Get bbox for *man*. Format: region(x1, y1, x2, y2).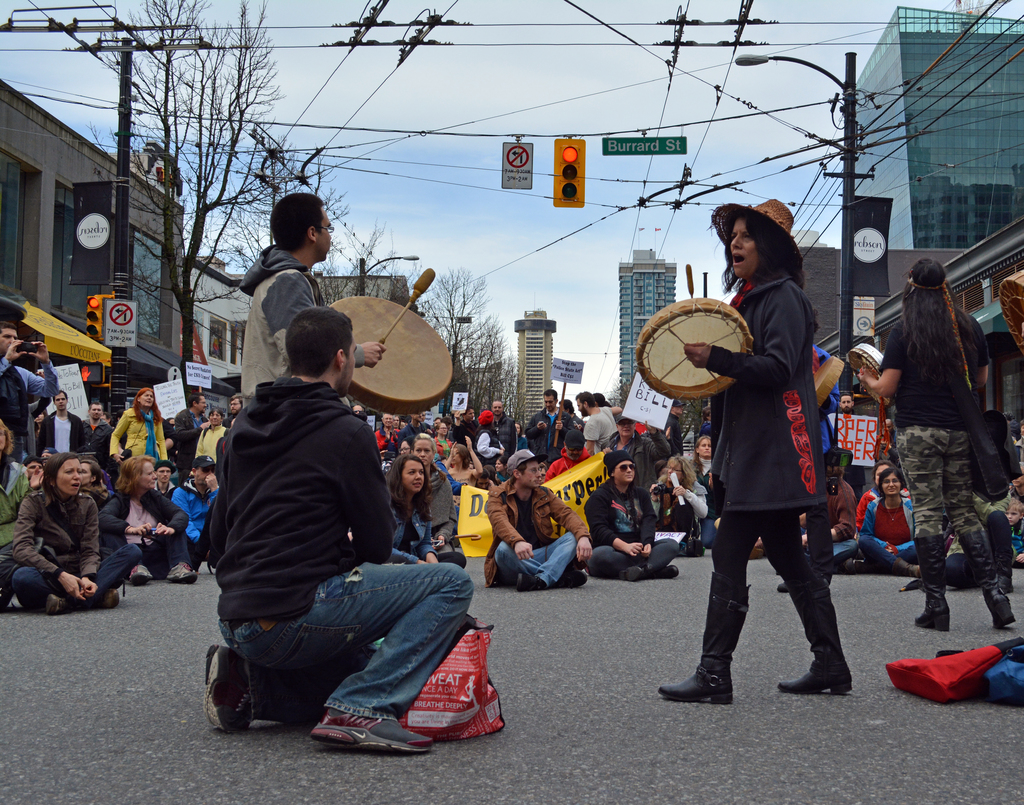
region(586, 458, 682, 577).
